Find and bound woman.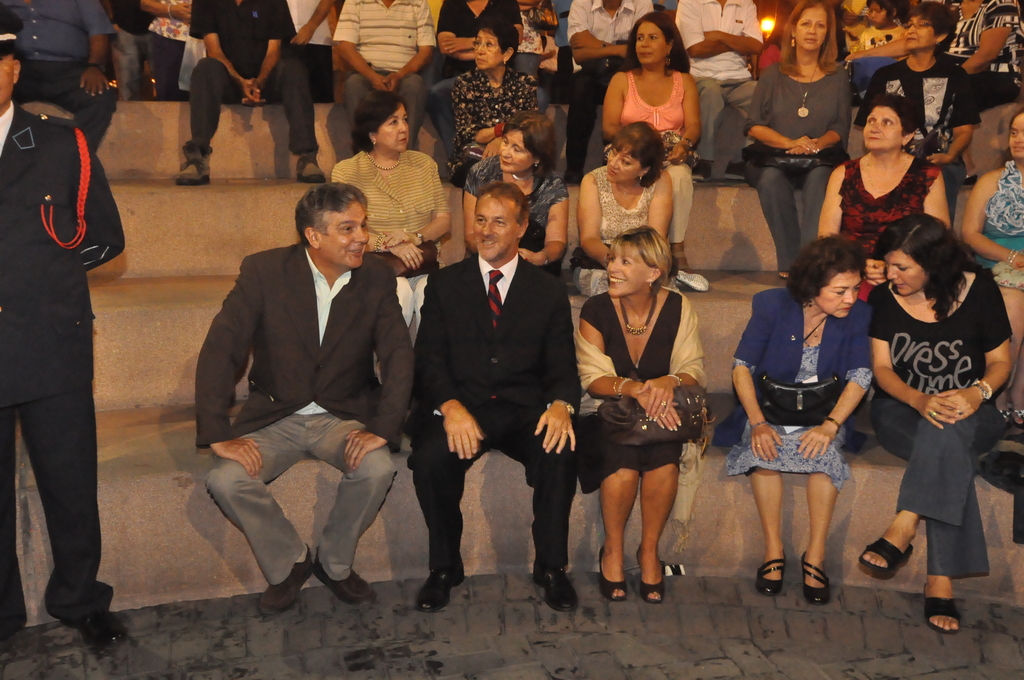
Bound: <region>566, 122, 679, 303</region>.
